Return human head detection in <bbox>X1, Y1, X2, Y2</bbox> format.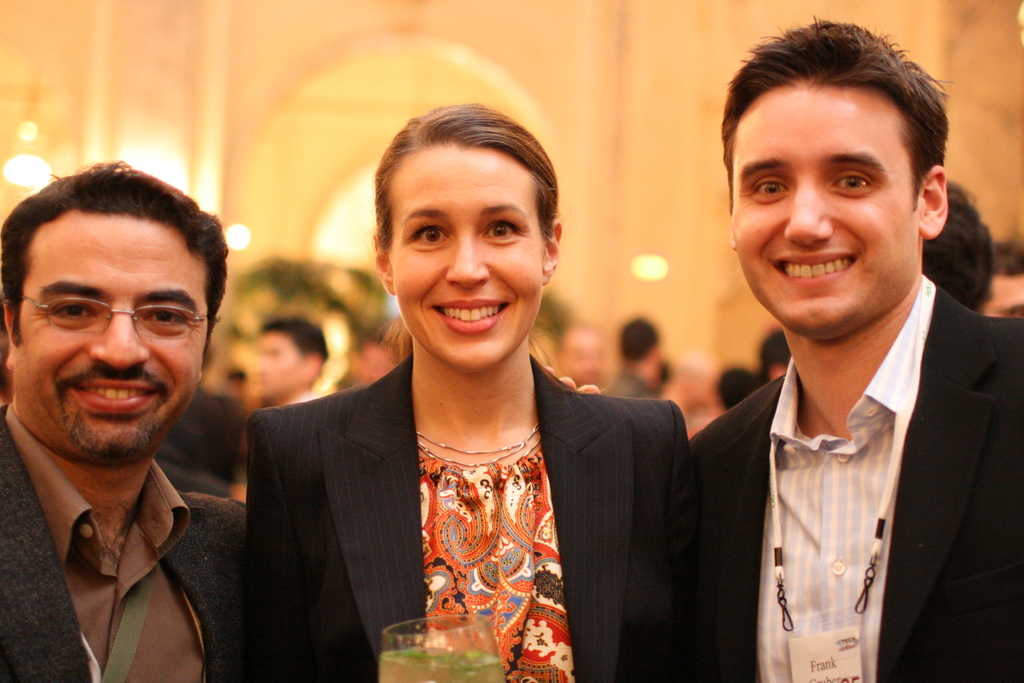
<bbox>373, 101, 562, 377</bbox>.
